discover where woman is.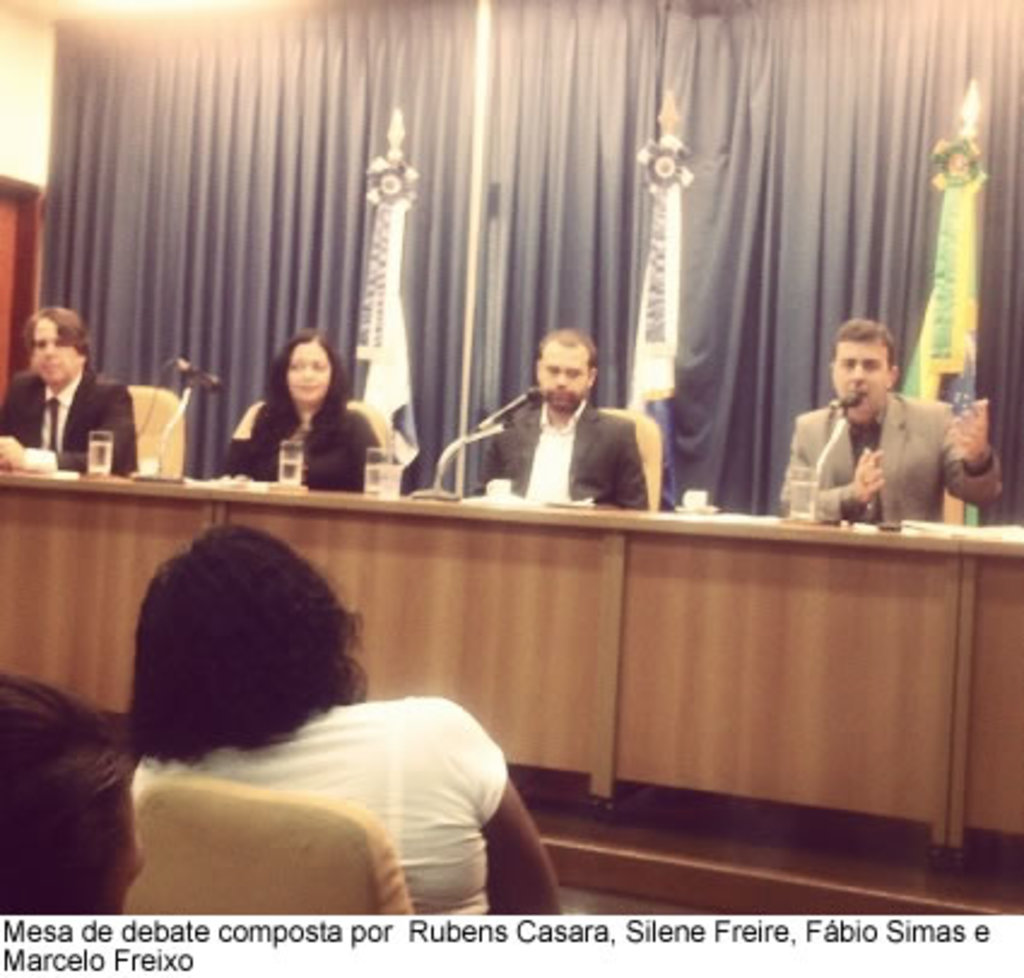
Discovered at (x1=226, y1=325, x2=383, y2=494).
